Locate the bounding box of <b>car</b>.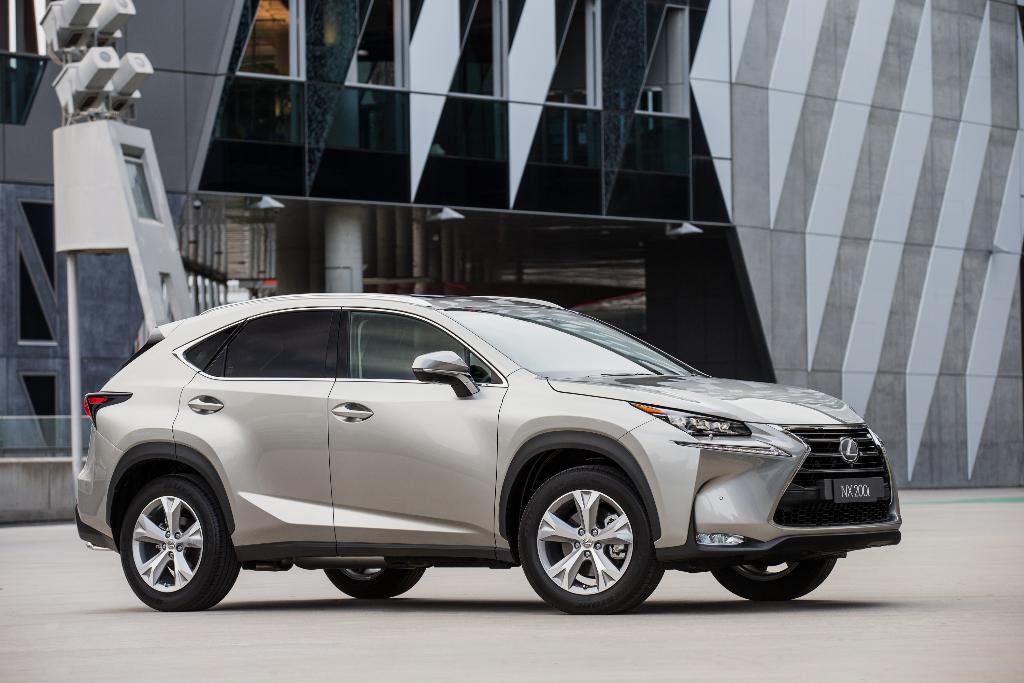
Bounding box: crop(78, 292, 904, 614).
